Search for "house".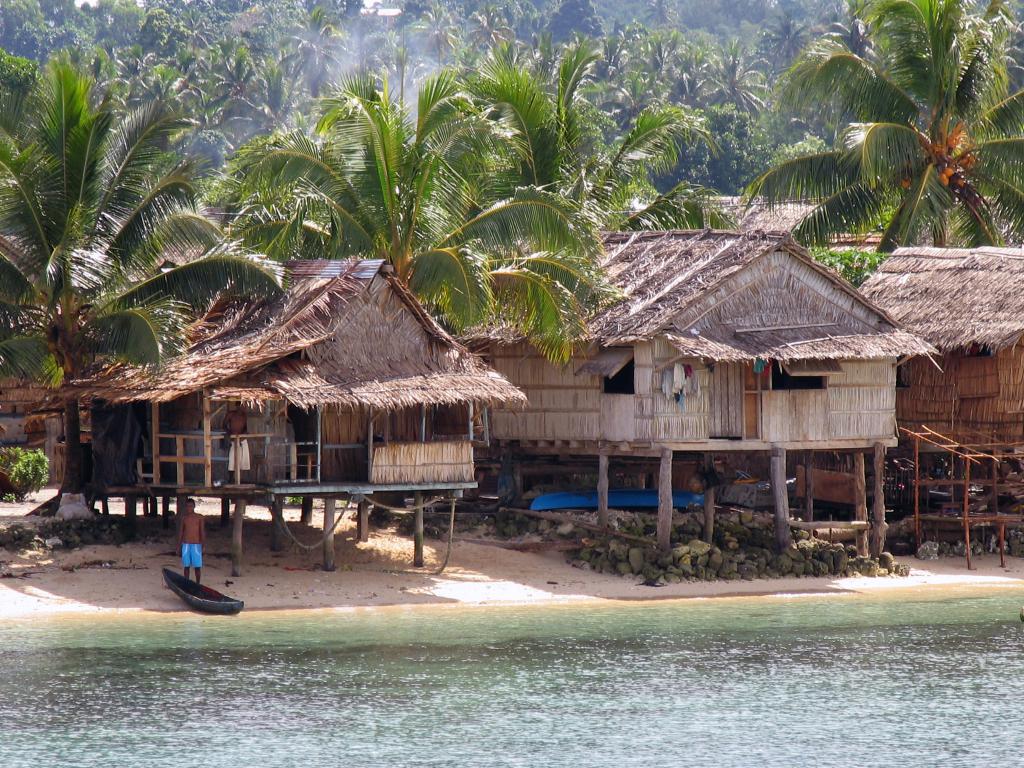
Found at 2:246:526:570.
